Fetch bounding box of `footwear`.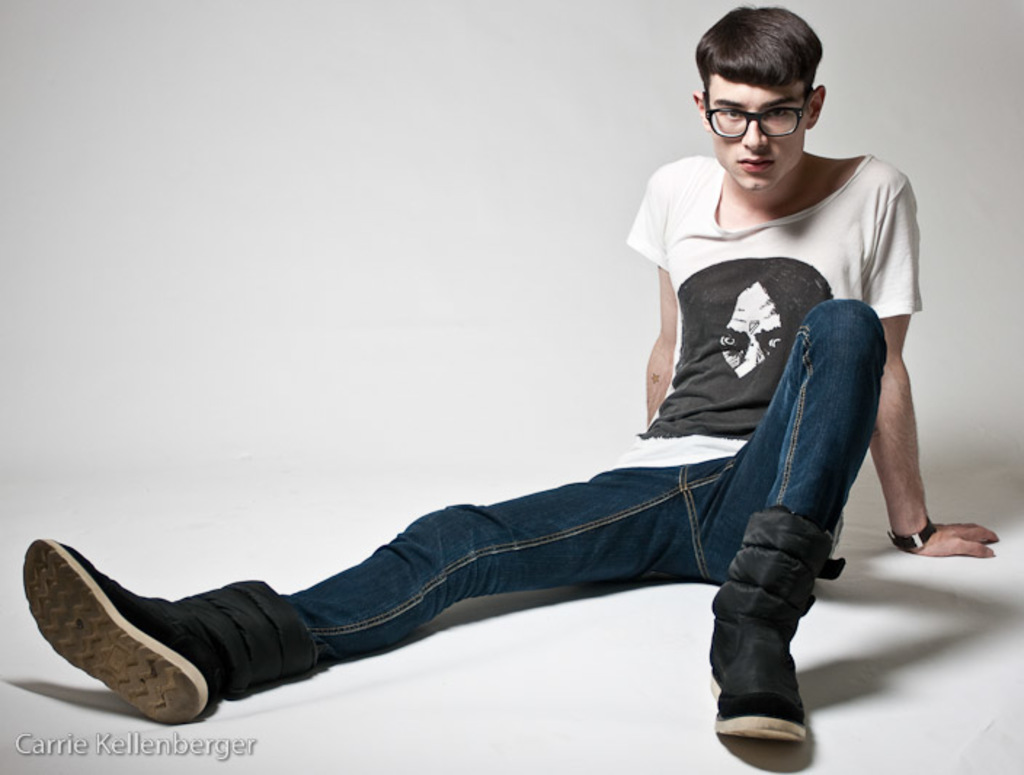
Bbox: BBox(20, 535, 244, 731).
